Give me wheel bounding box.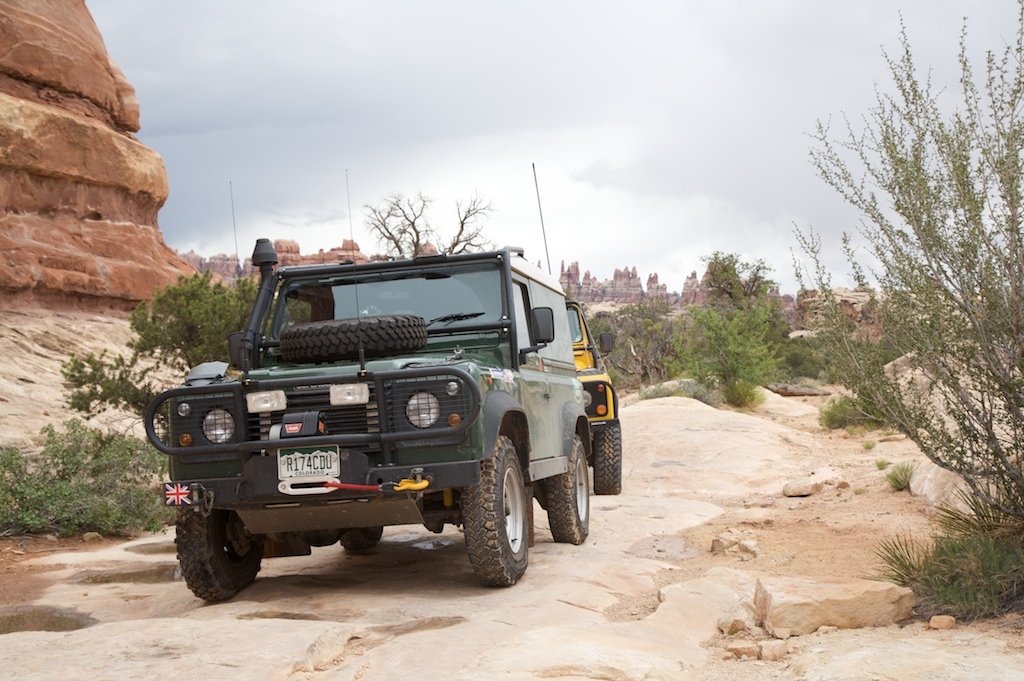
[left=280, top=317, right=425, bottom=361].
